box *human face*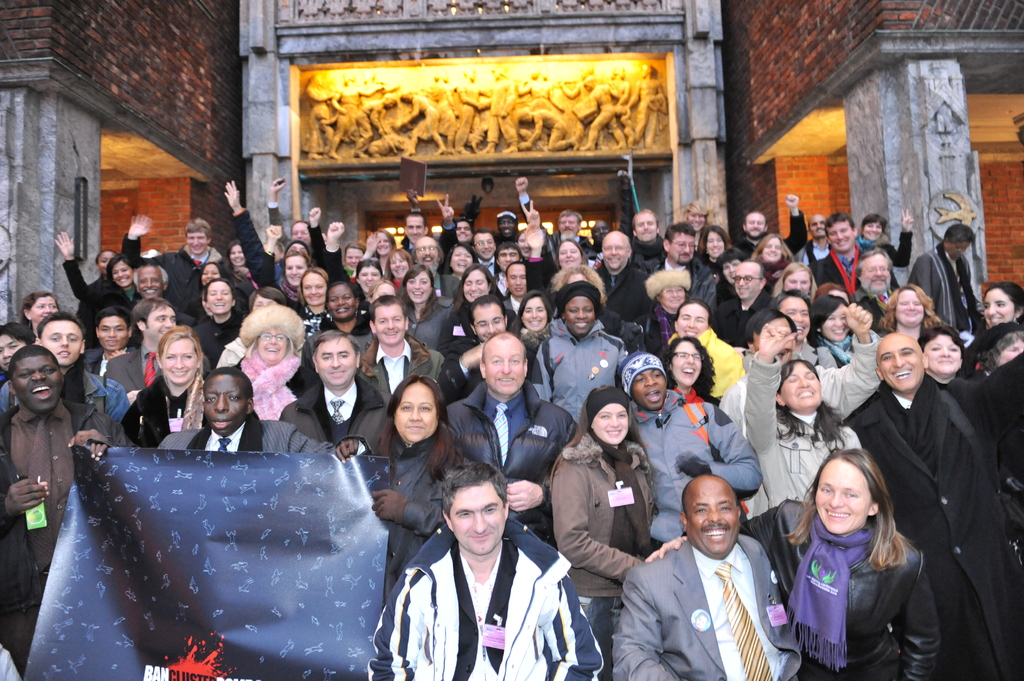
511 268 527 294
